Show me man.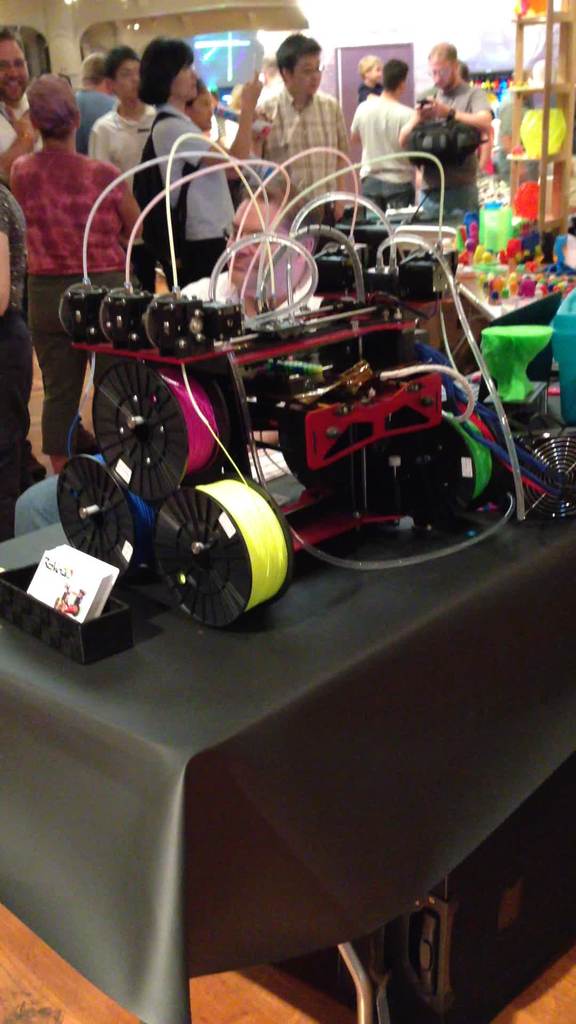
man is here: {"x1": 248, "y1": 45, "x2": 348, "y2": 155}.
